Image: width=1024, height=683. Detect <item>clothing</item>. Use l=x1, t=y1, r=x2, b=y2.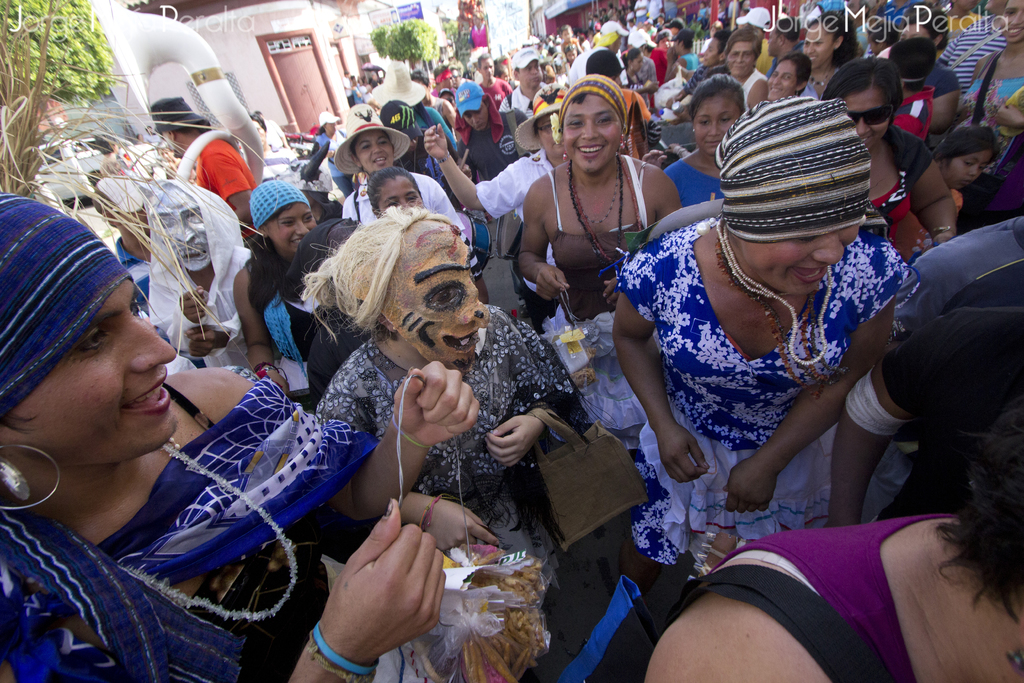
l=735, t=63, r=766, b=122.
